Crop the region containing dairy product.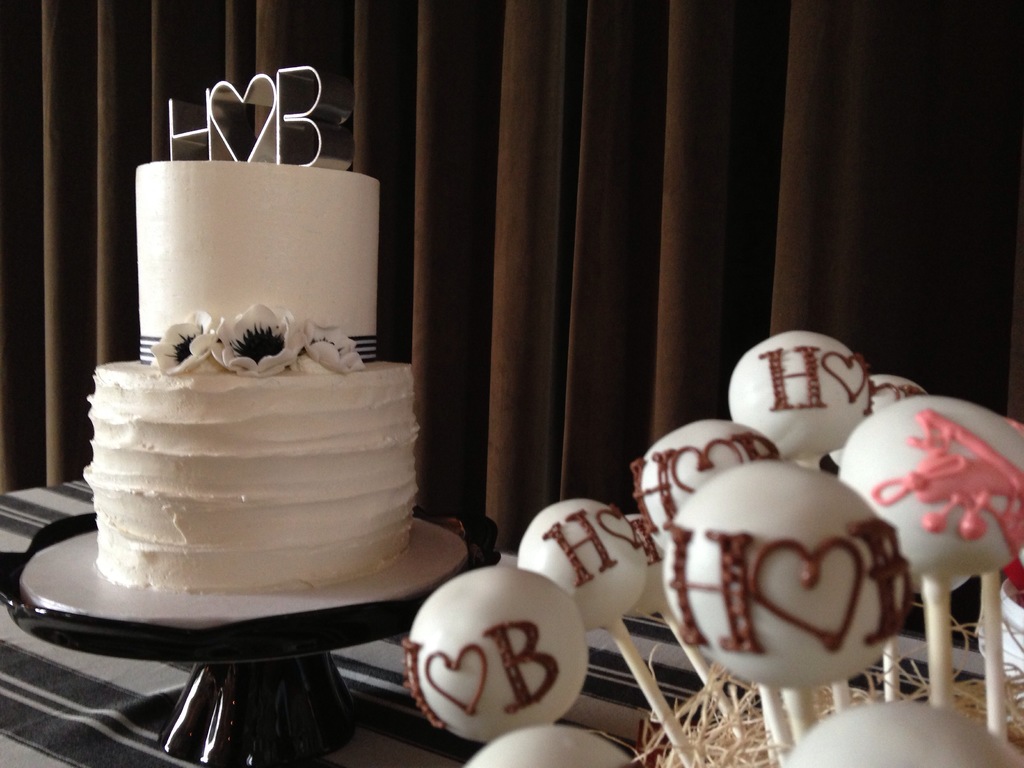
Crop region: bbox=[516, 508, 639, 630].
